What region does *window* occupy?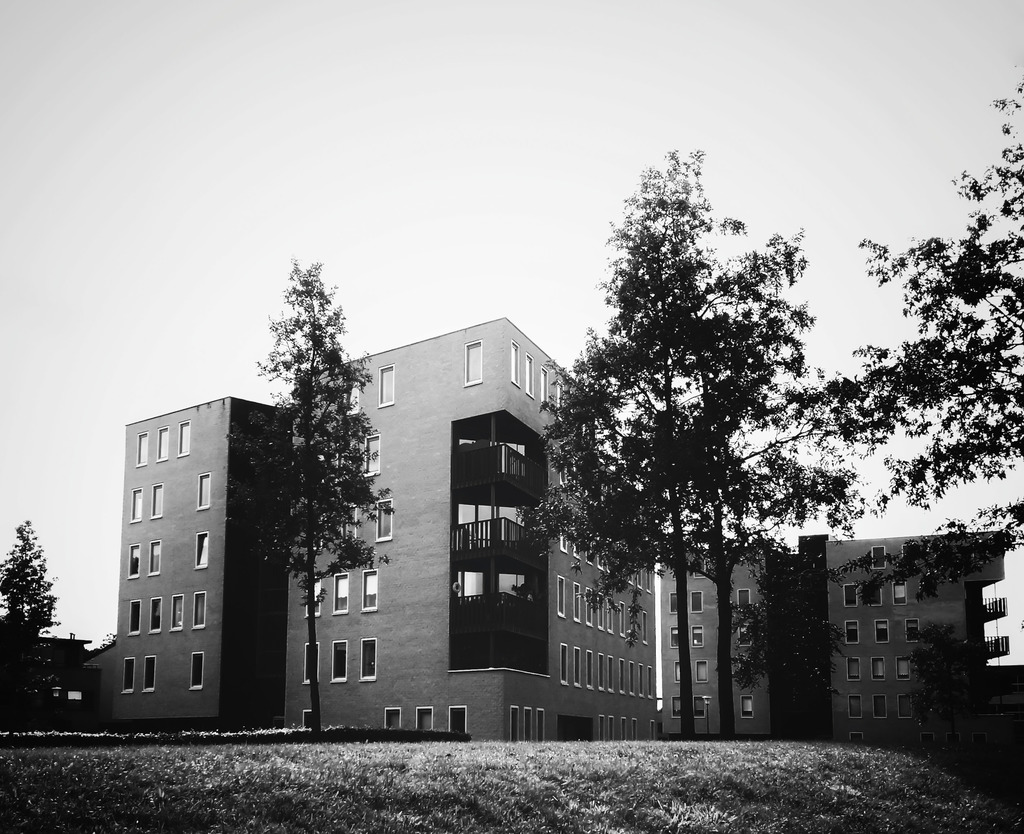
(148,541,161,578).
